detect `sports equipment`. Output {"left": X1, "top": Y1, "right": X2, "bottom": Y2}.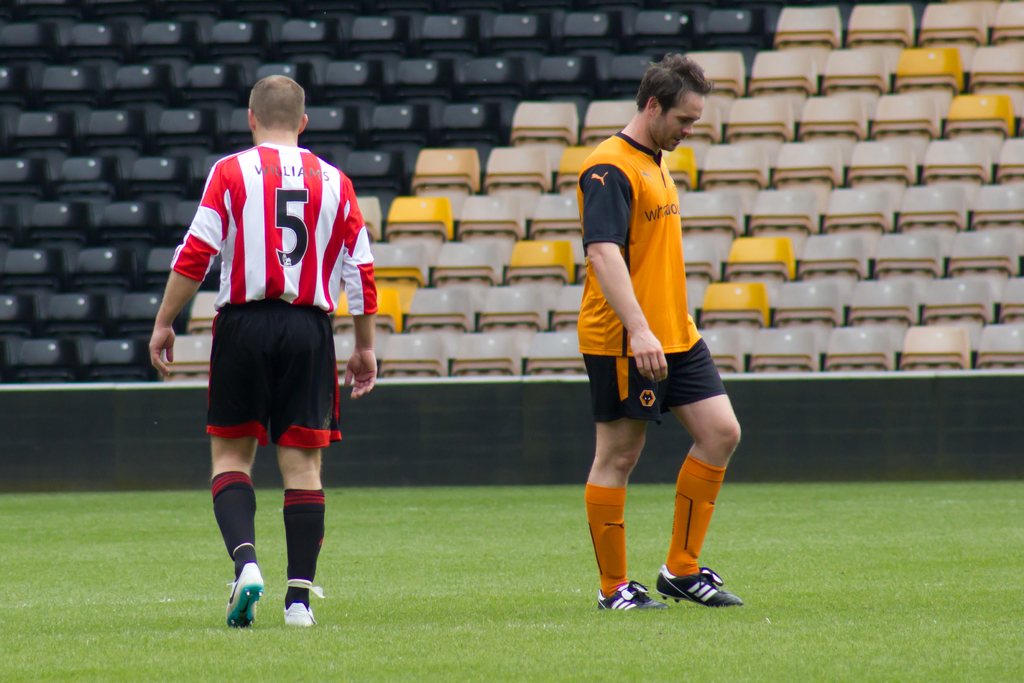
{"left": 225, "top": 561, "right": 268, "bottom": 630}.
